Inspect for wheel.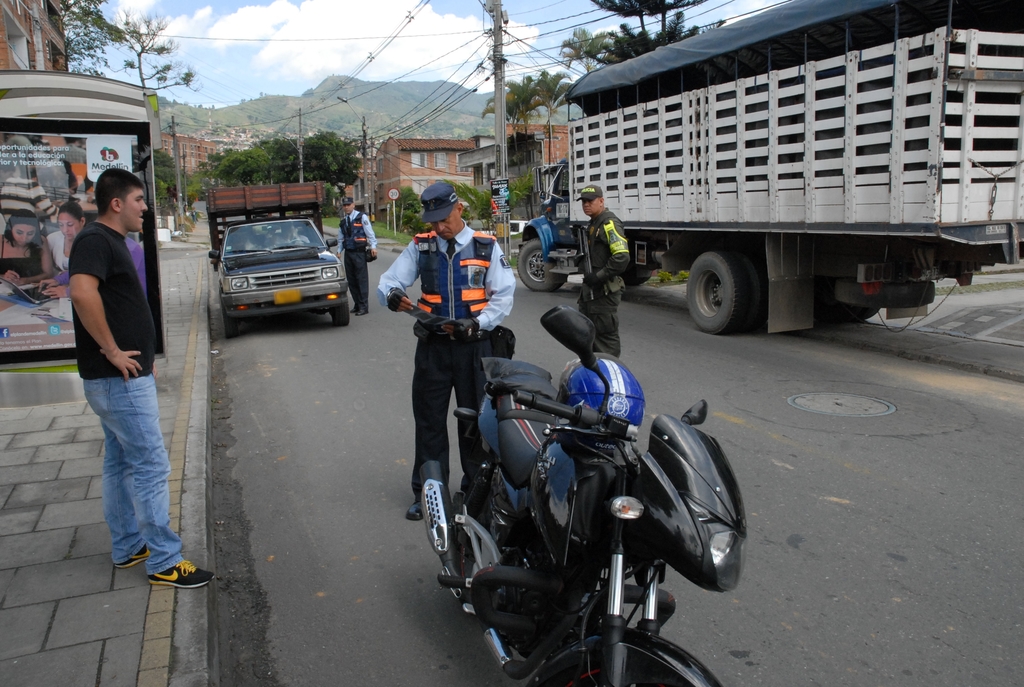
Inspection: rect(868, 308, 882, 321).
